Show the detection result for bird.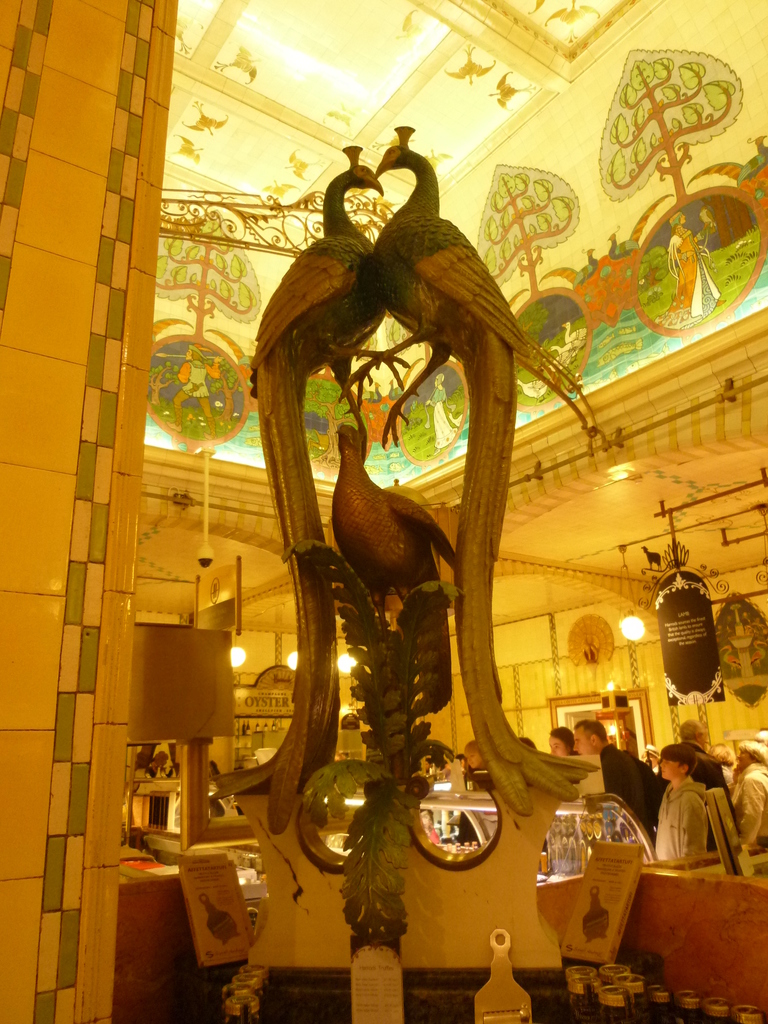
{"x1": 214, "y1": 141, "x2": 389, "y2": 861}.
